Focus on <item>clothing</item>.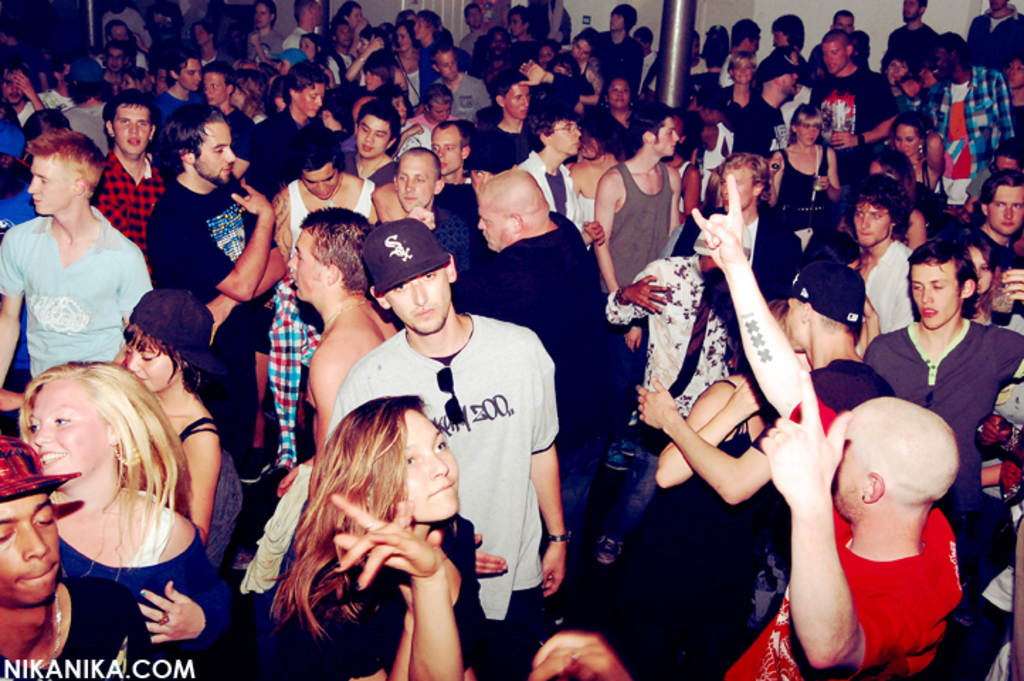
Focused at (57, 98, 113, 152).
